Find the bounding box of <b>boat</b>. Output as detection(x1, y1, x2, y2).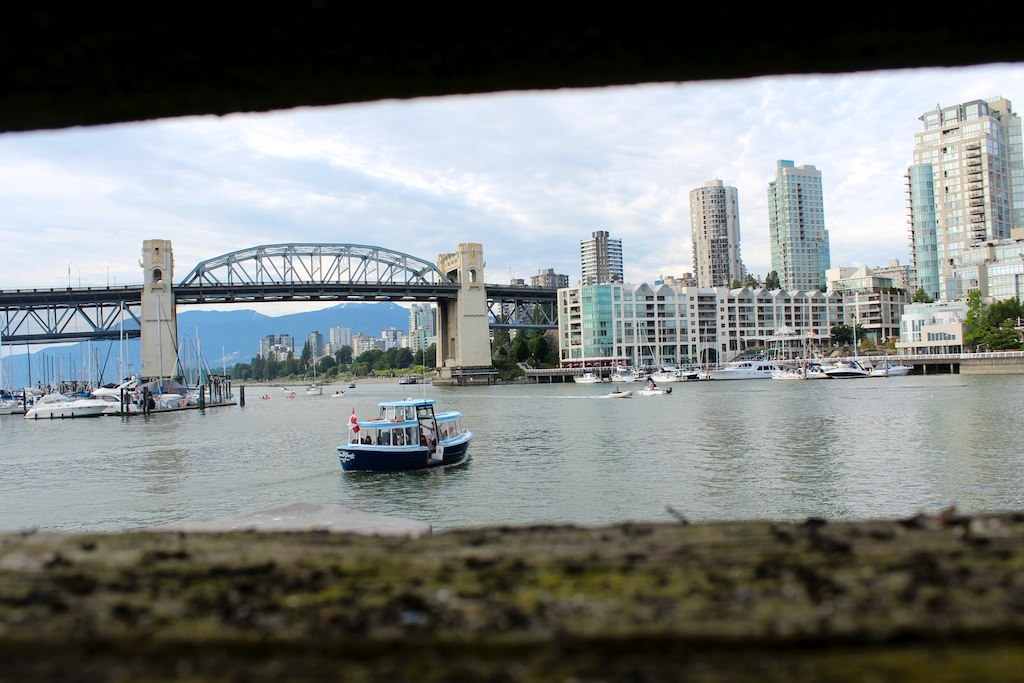
detection(649, 360, 704, 381).
